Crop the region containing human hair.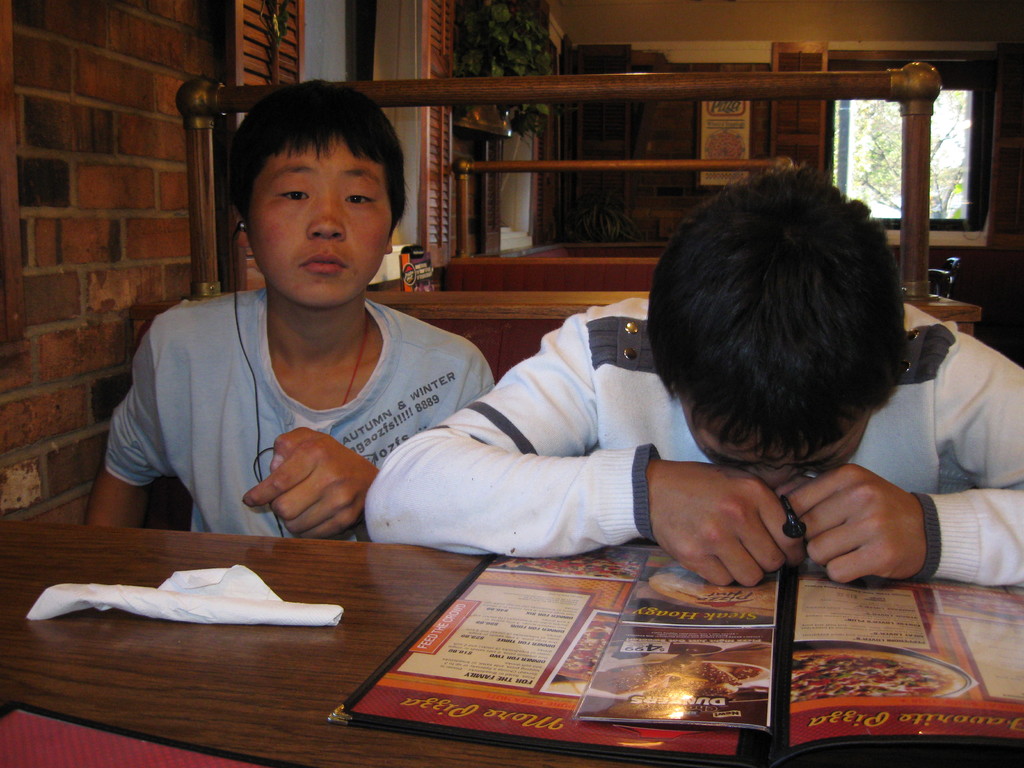
Crop region: [223, 77, 413, 243].
